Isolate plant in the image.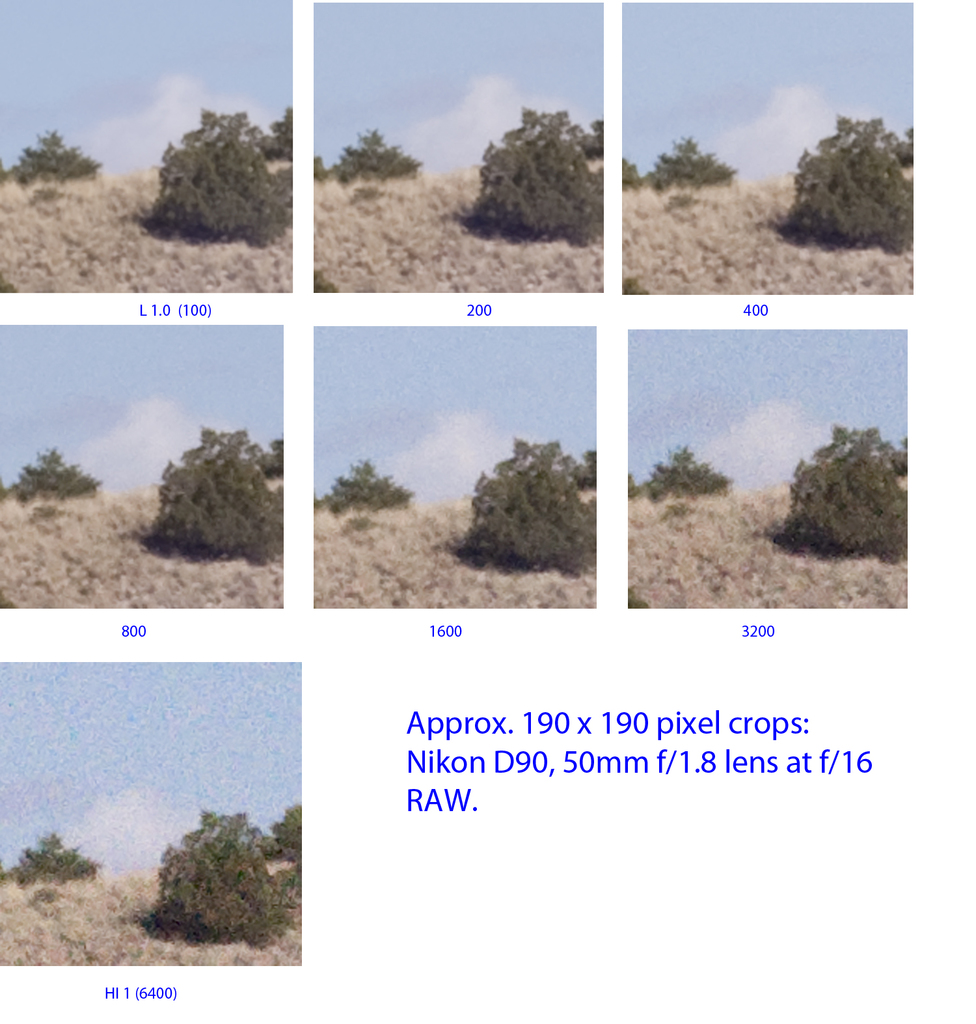
Isolated region: (774,421,907,564).
